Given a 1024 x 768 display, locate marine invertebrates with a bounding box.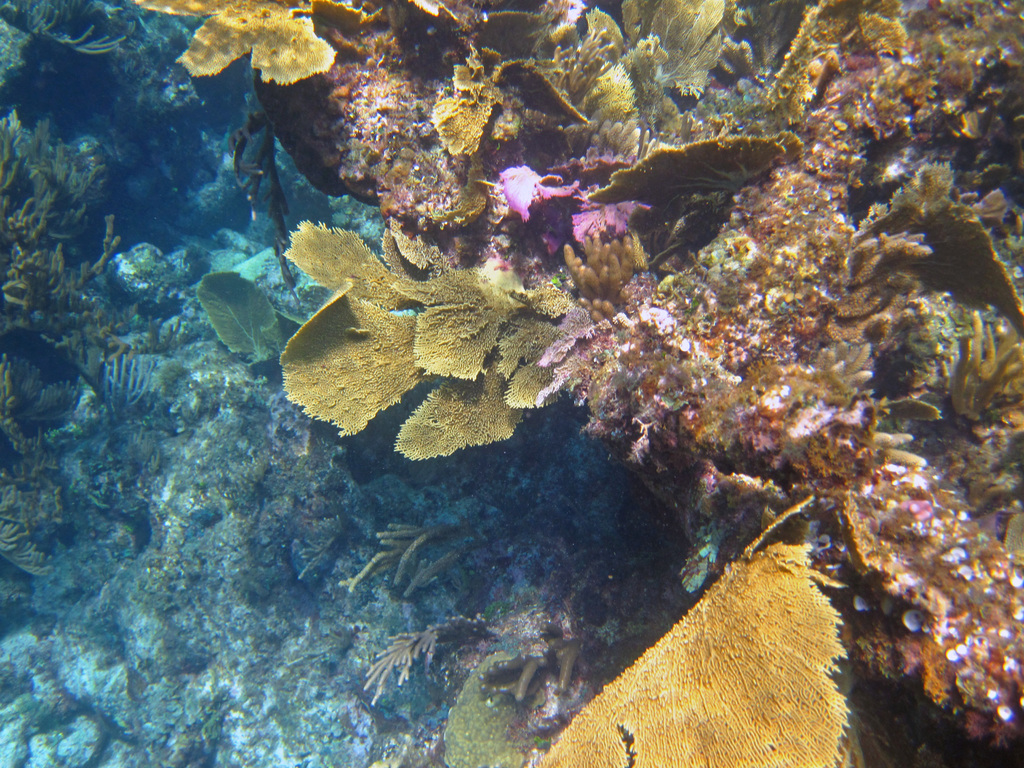
Located: select_region(524, 490, 880, 767).
